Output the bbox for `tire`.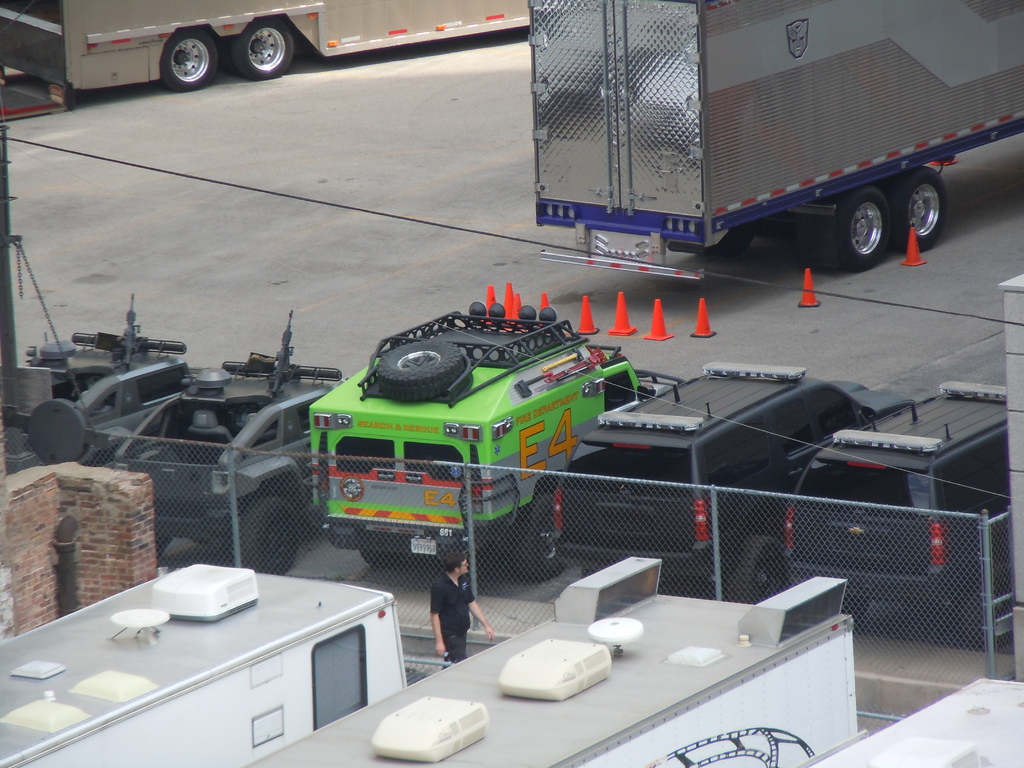
{"x1": 373, "y1": 339, "x2": 469, "y2": 404}.
